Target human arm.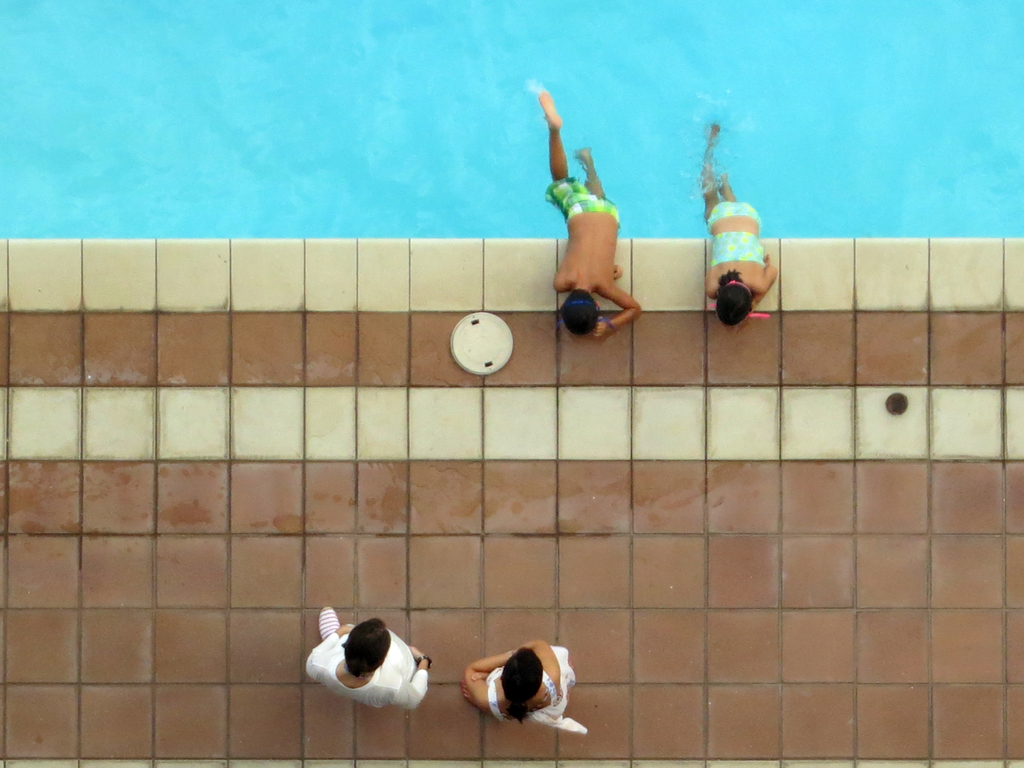
Target region: bbox(461, 643, 514, 713).
